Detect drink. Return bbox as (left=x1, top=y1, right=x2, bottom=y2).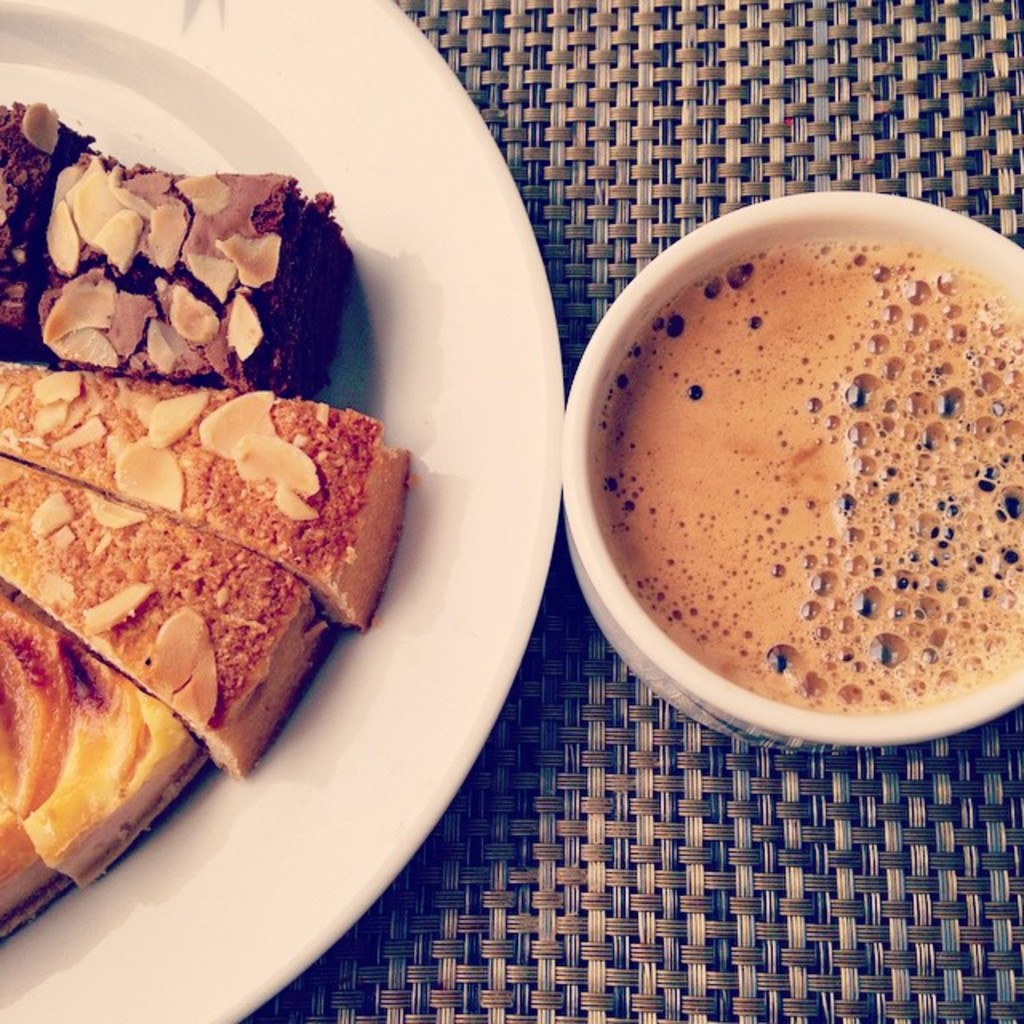
(left=552, top=165, right=1023, bottom=778).
